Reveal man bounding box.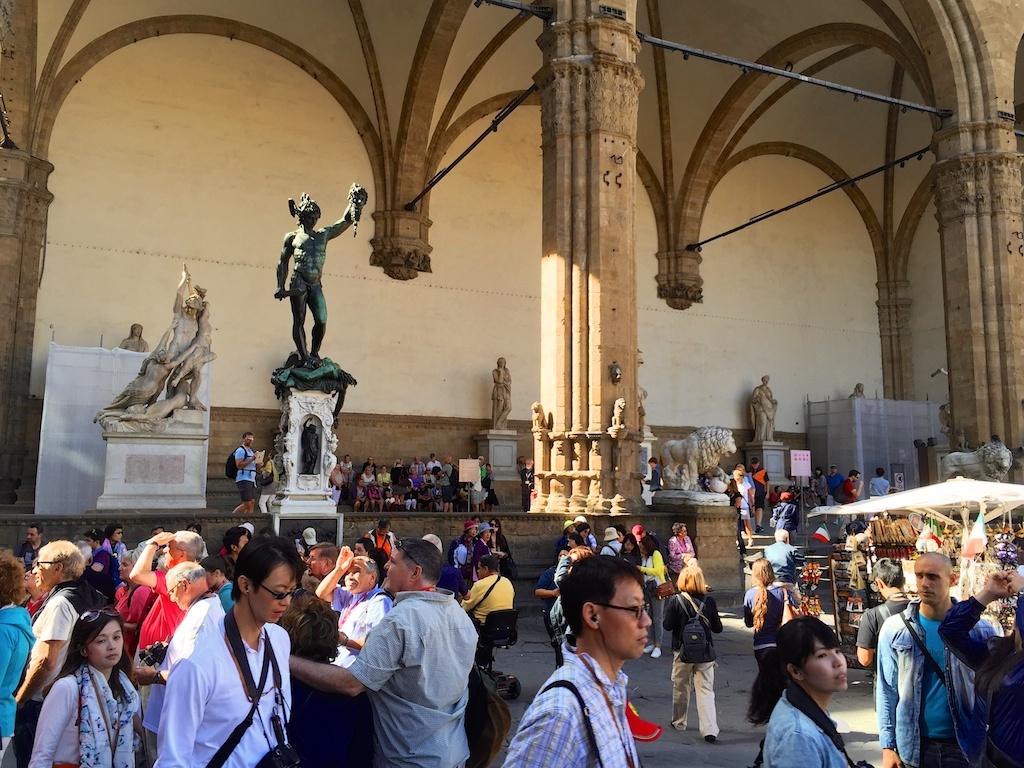
Revealed: (left=288, top=537, right=478, bottom=767).
